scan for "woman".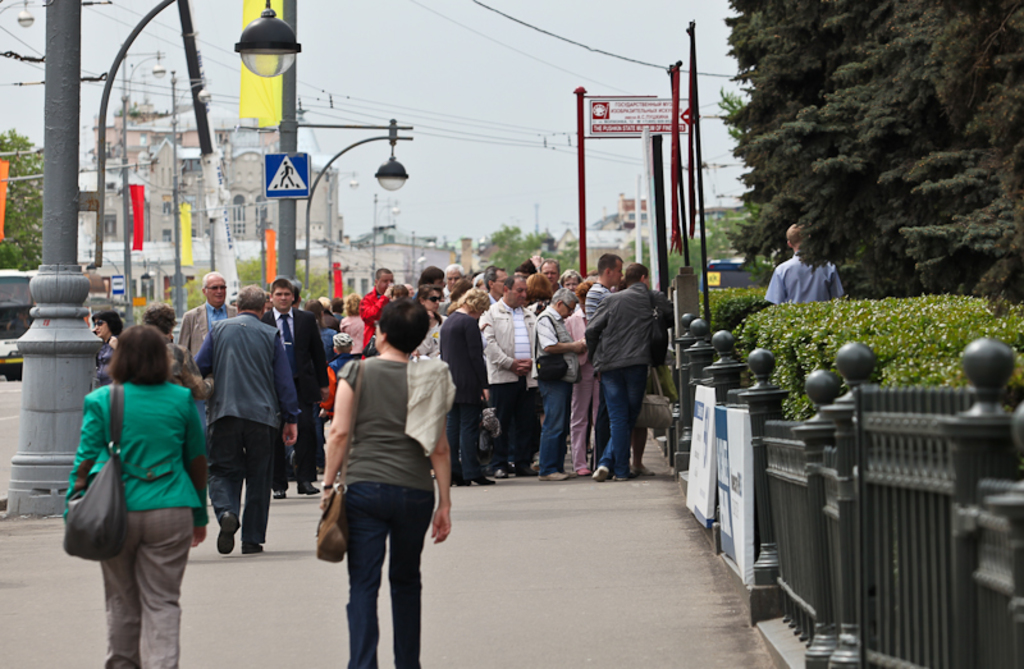
Scan result: 413:289:445:361.
